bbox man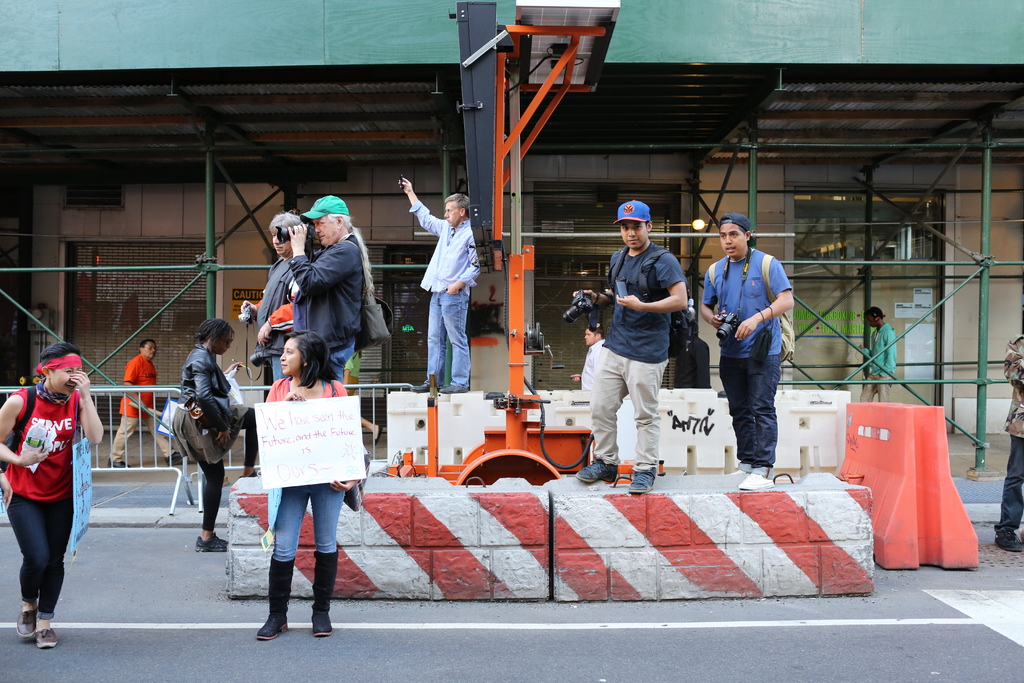
x1=858 y1=308 x2=899 y2=402
